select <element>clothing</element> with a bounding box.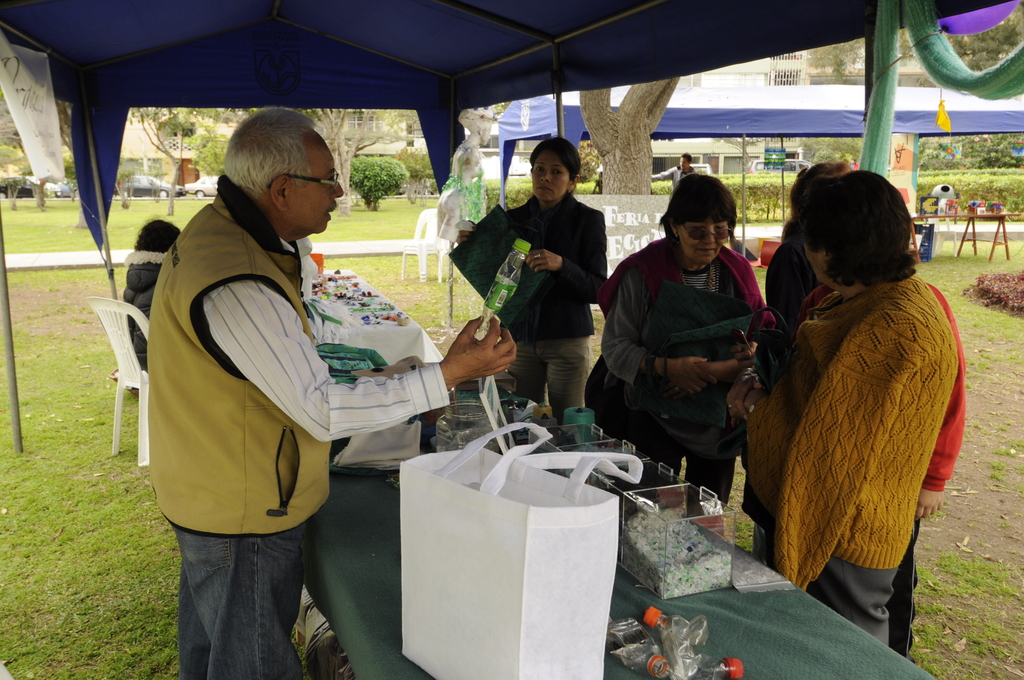
left=120, top=251, right=171, bottom=373.
